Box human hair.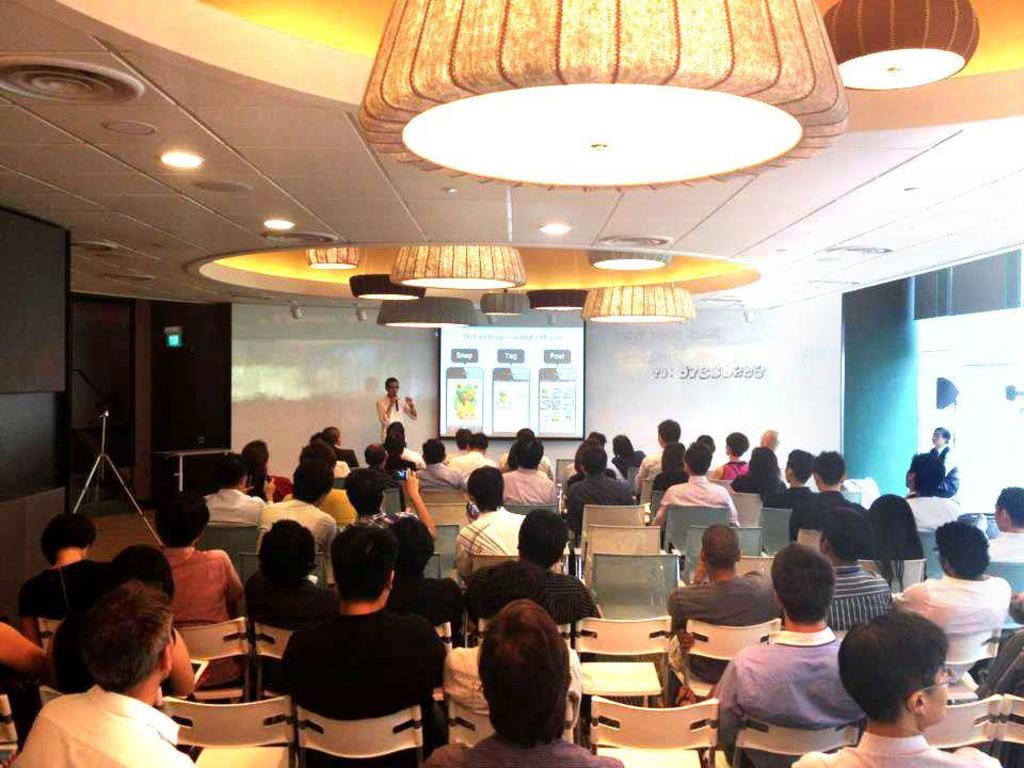
[701, 522, 740, 571].
